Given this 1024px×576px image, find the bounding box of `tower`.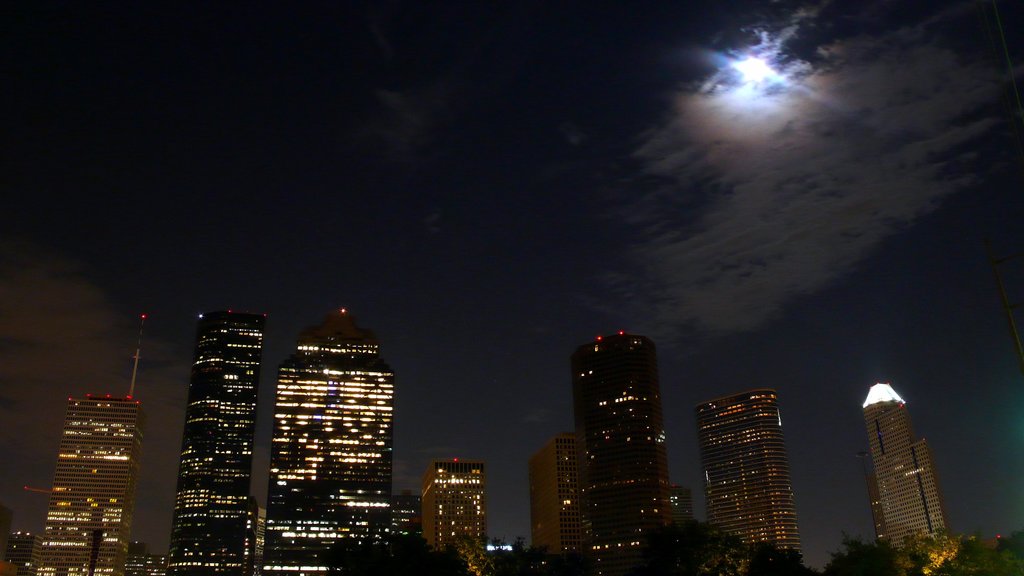
(x1=418, y1=455, x2=484, y2=575).
